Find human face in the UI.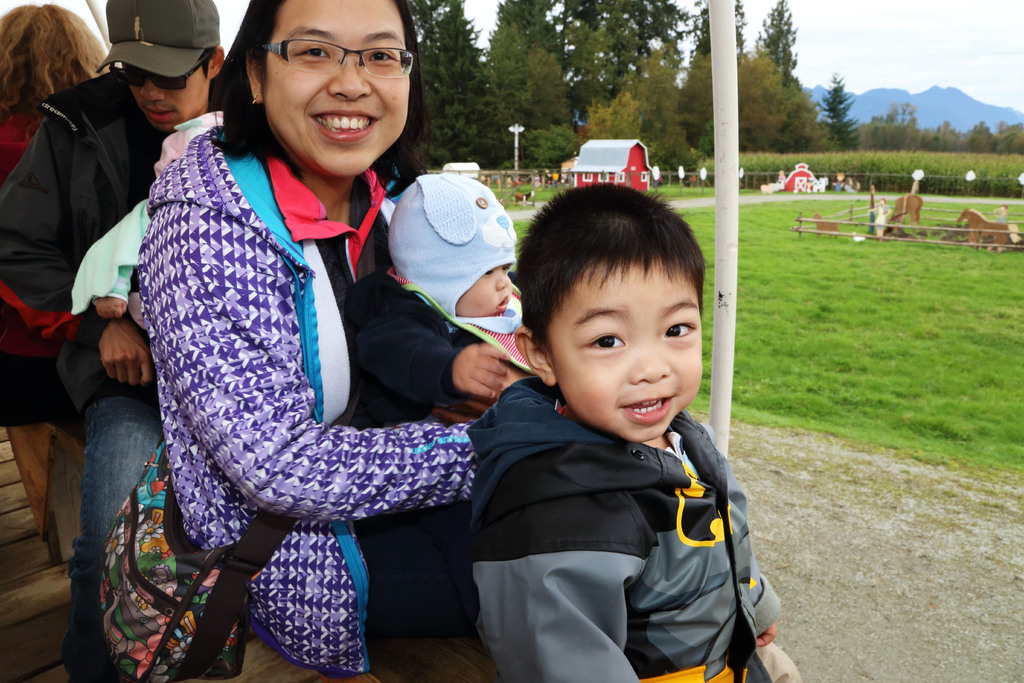
UI element at bbox=[452, 259, 510, 315].
